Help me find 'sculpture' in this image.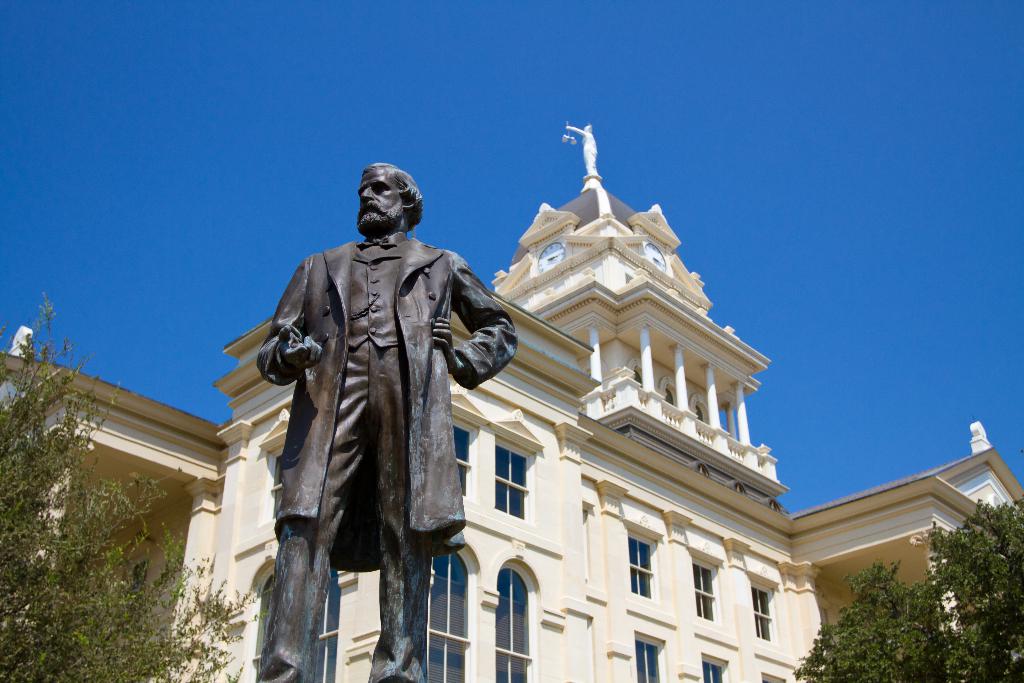
Found it: [243,185,507,637].
